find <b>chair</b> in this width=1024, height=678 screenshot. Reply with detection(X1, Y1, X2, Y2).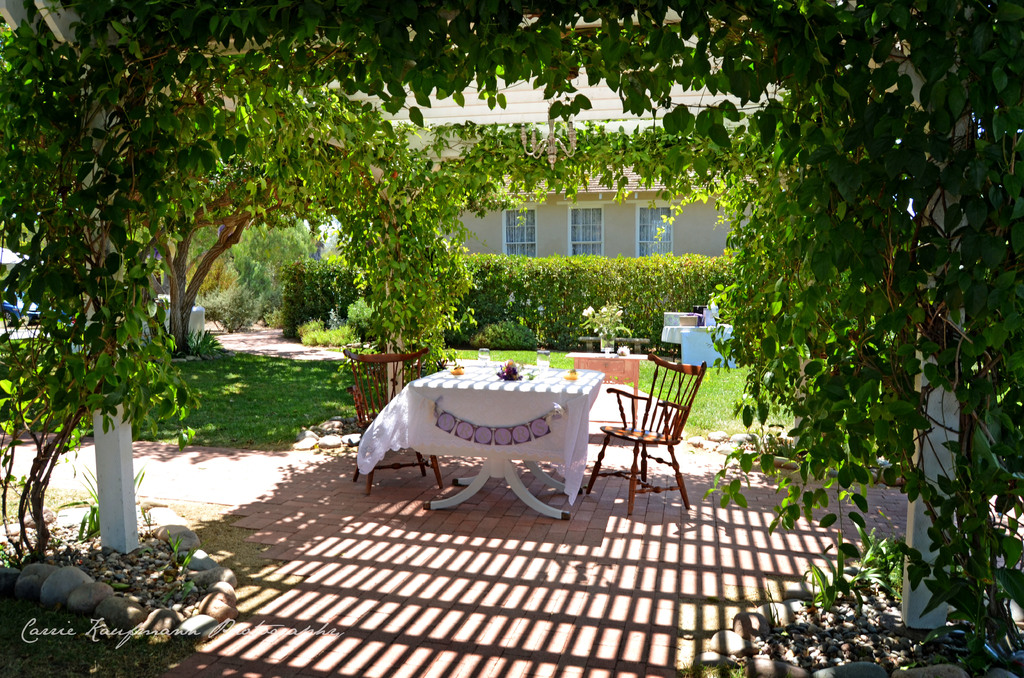
detection(340, 346, 444, 494).
